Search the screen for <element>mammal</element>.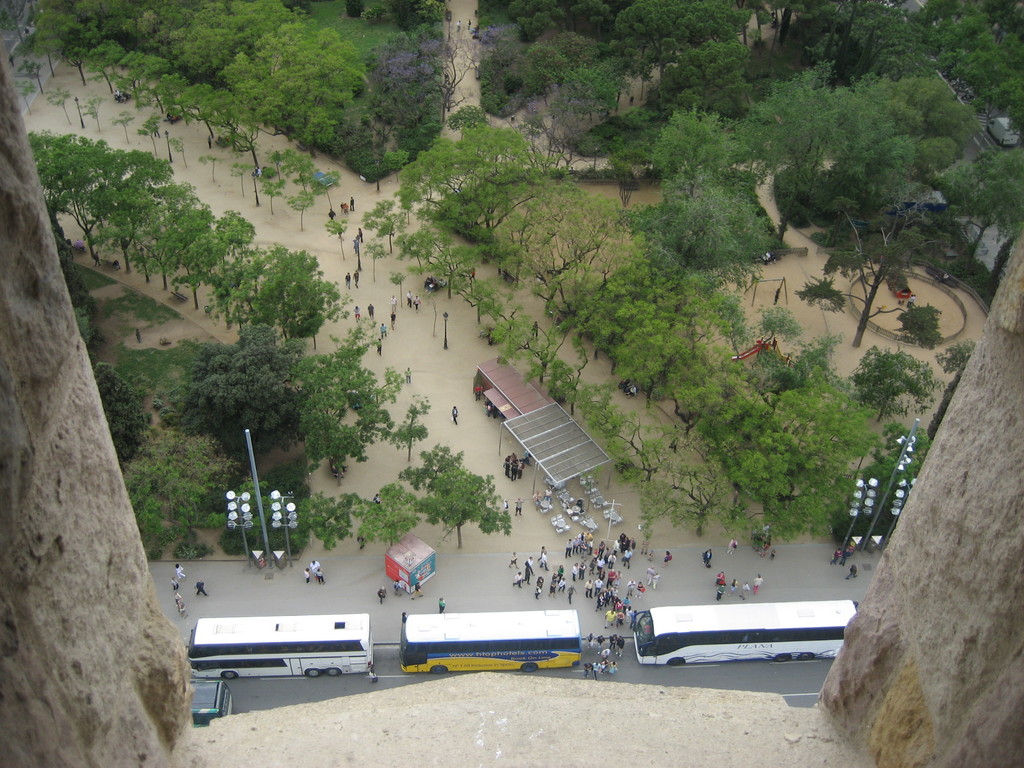
Found at crop(426, 277, 432, 289).
